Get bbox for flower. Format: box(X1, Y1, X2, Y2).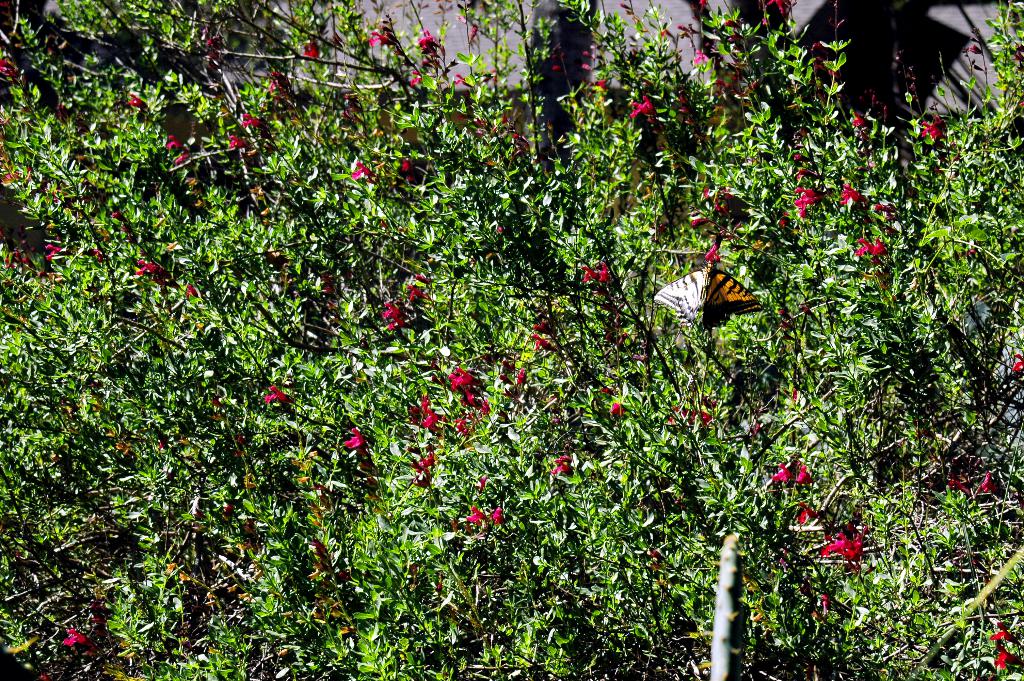
box(852, 236, 888, 258).
